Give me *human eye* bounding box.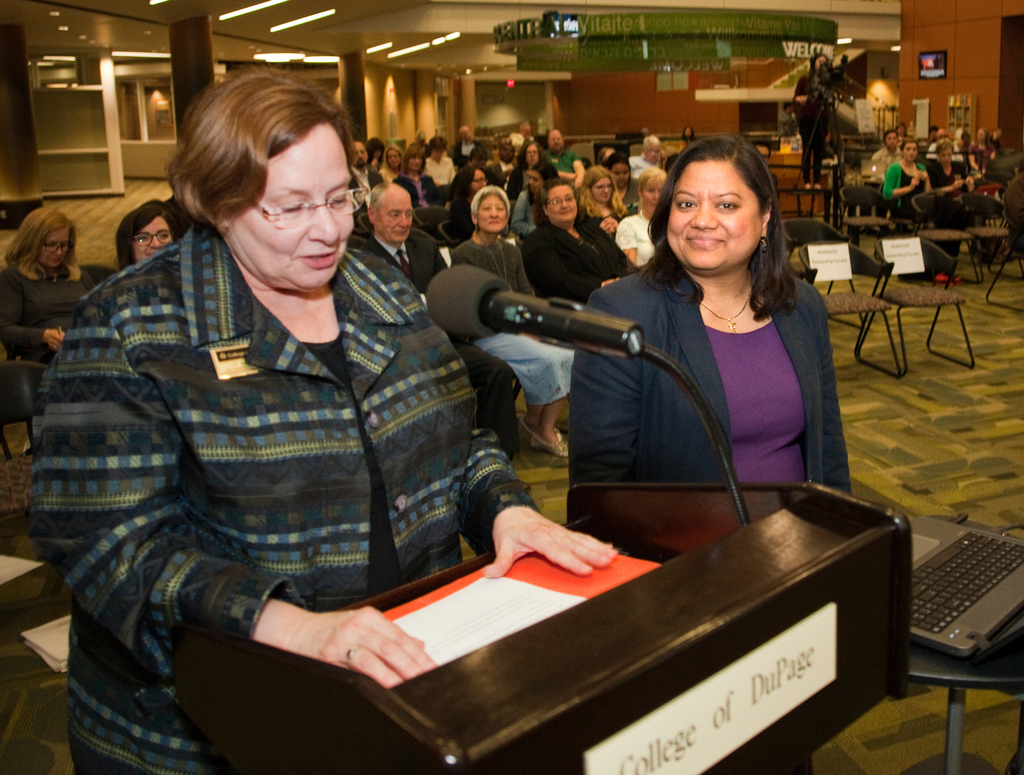
BBox(714, 198, 740, 212).
